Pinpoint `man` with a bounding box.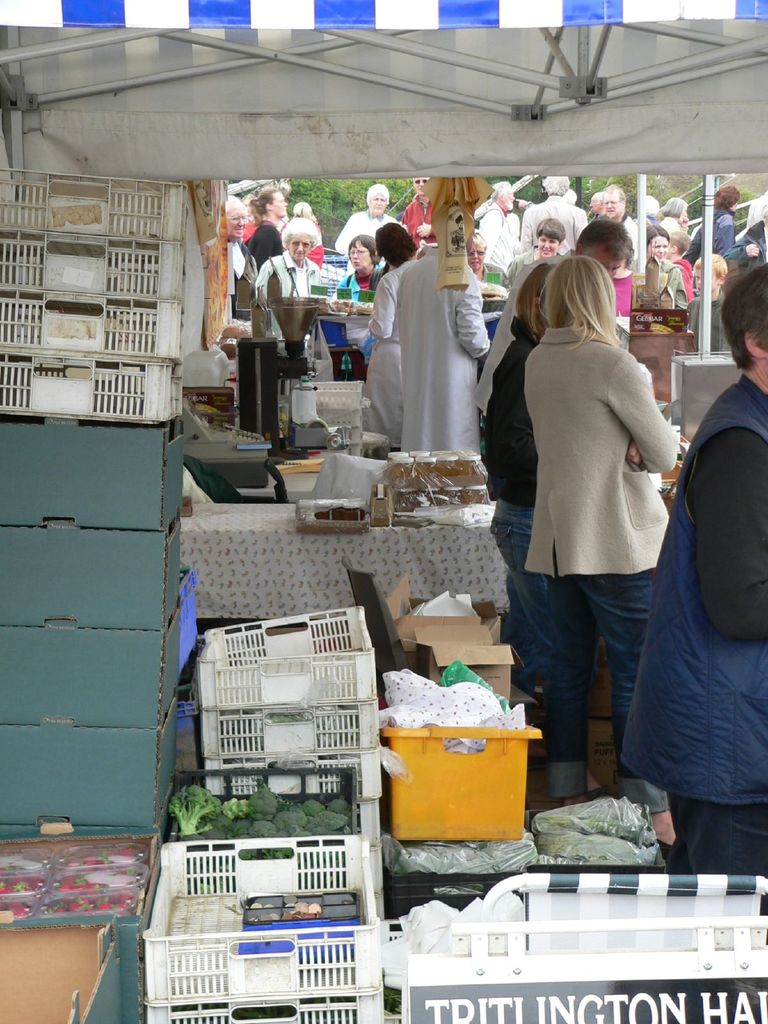
(334, 182, 403, 245).
